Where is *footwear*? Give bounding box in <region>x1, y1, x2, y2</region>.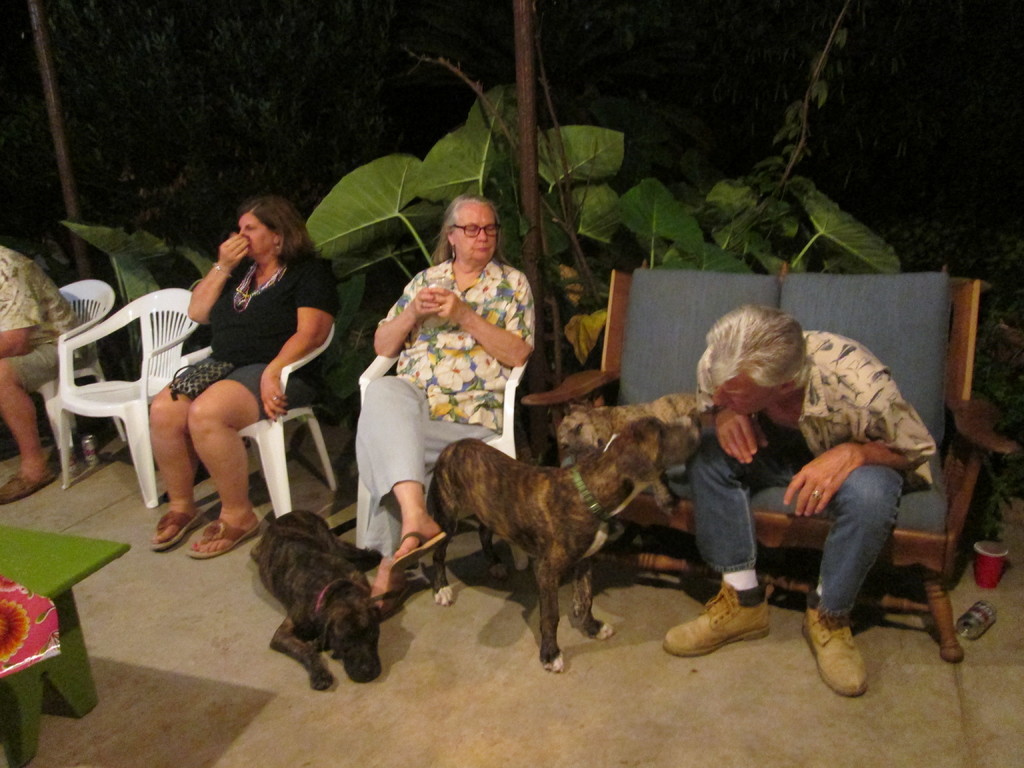
<region>371, 585, 415, 618</region>.
